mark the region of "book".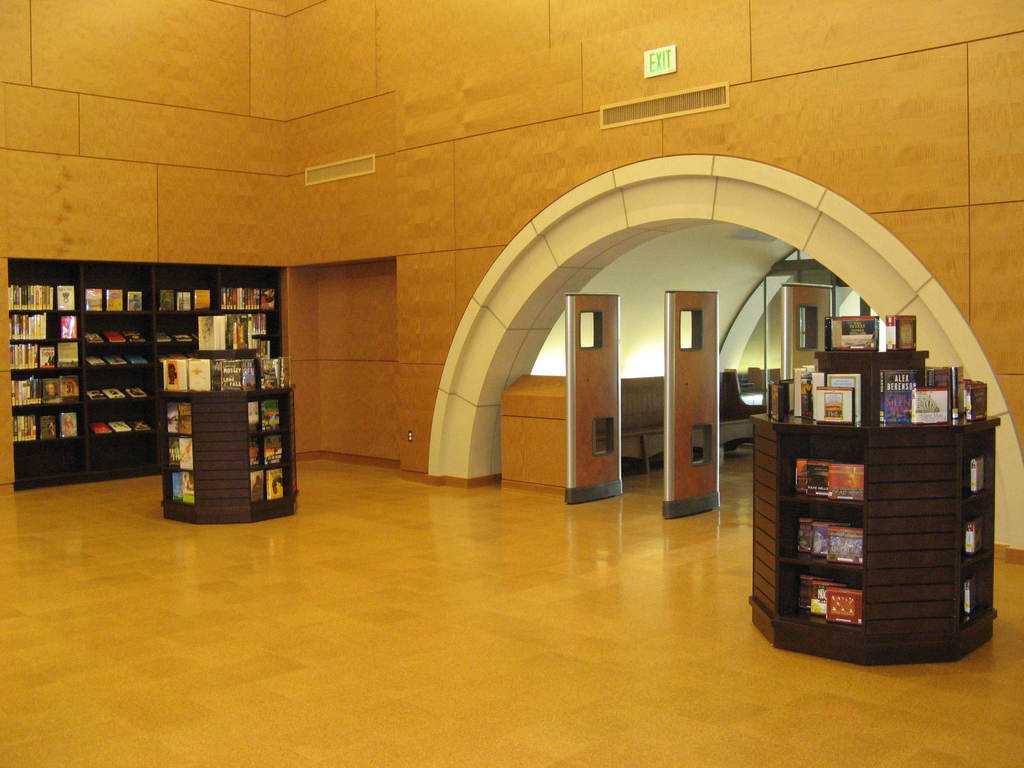
Region: [263,442,284,470].
